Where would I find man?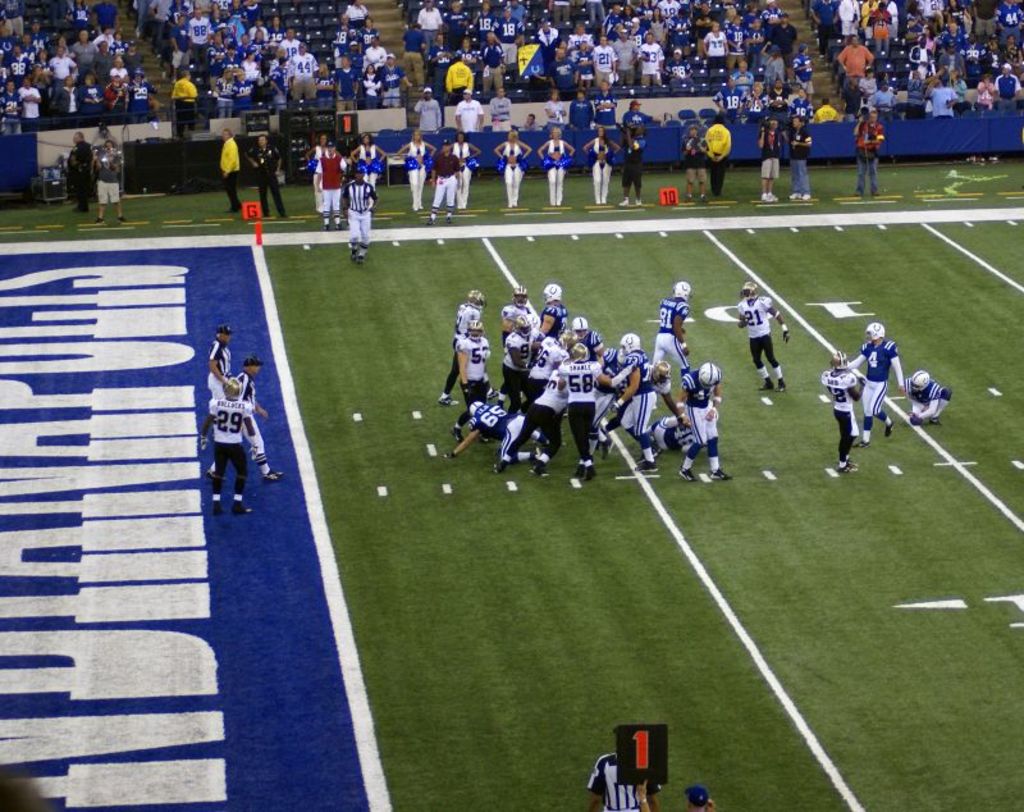
At BBox(445, 55, 472, 93).
